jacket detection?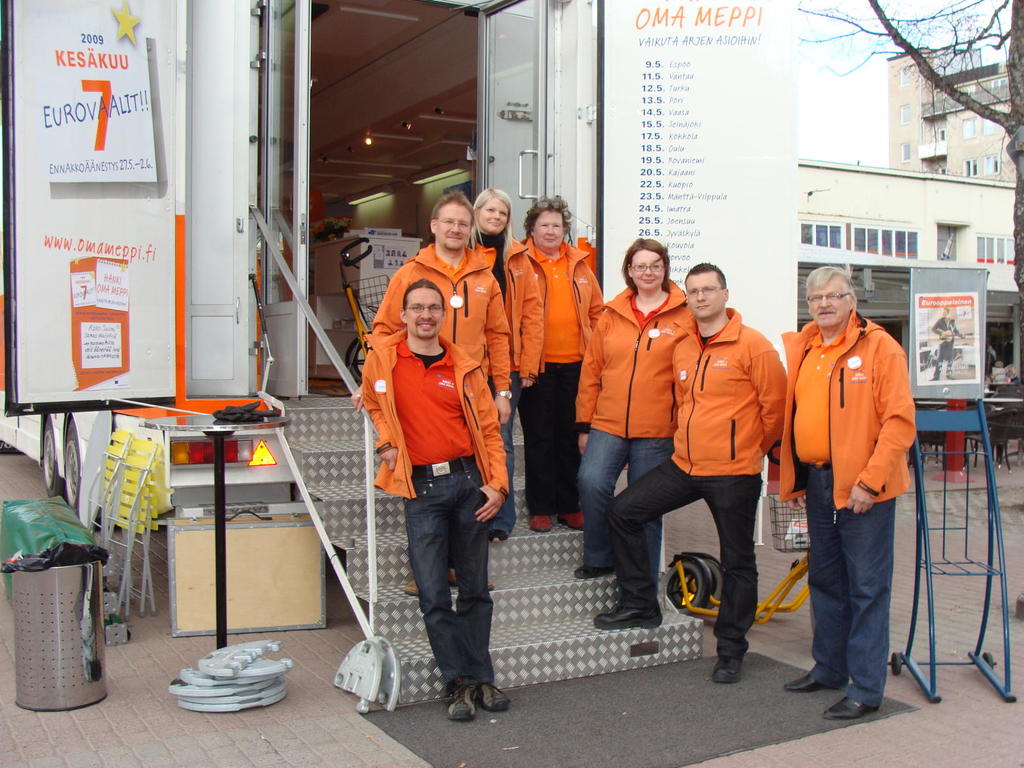
(520,234,605,380)
